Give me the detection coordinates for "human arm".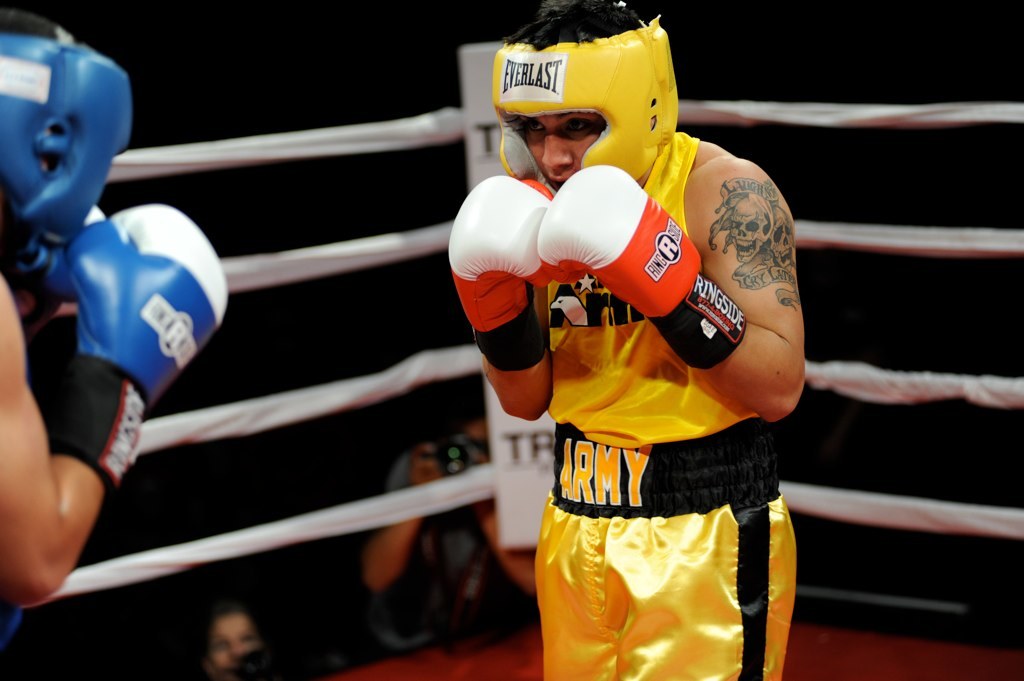
region(544, 169, 802, 416).
